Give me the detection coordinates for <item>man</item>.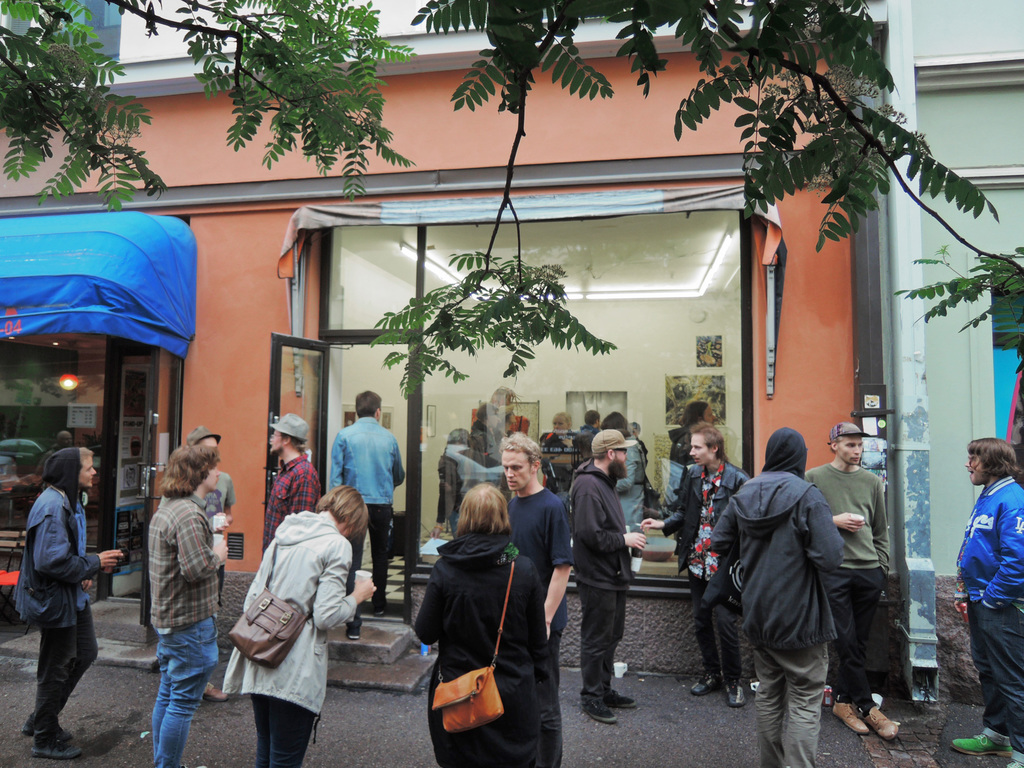
bbox=(263, 412, 320, 553).
